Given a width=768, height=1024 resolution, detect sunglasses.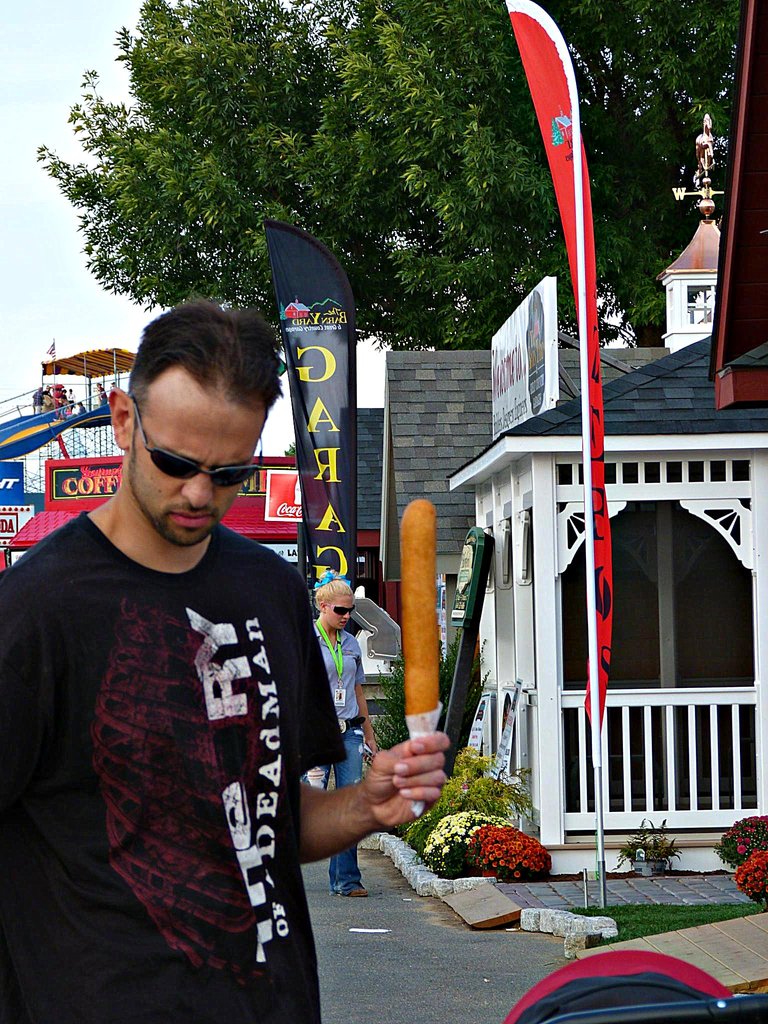
region(128, 392, 261, 483).
